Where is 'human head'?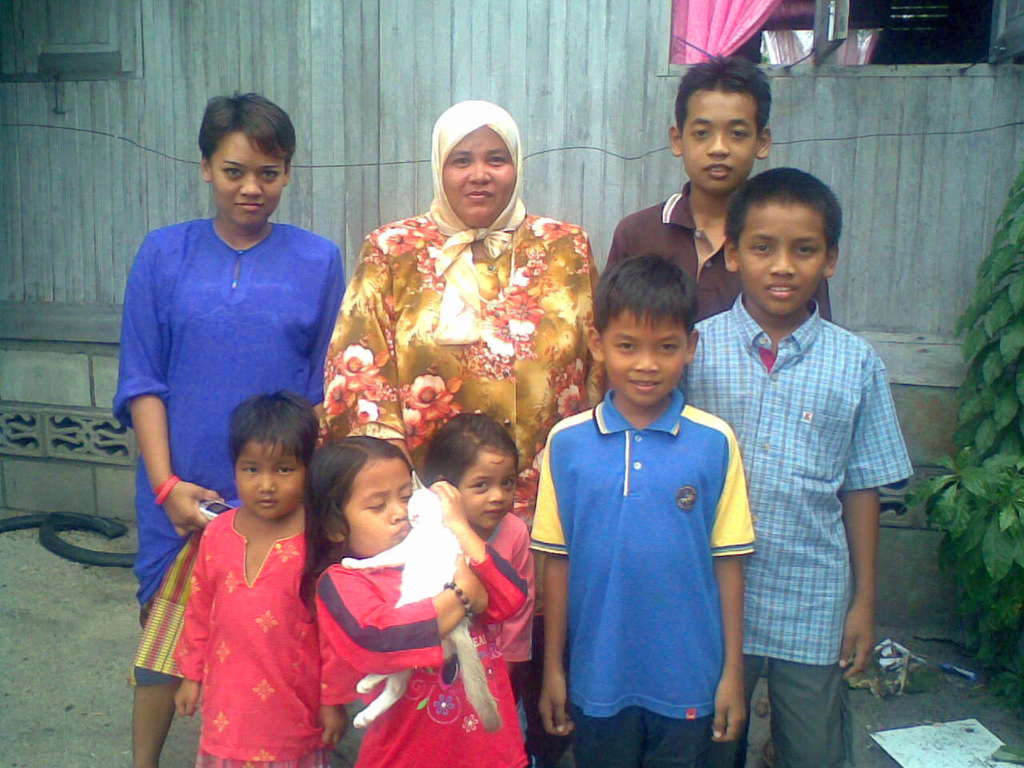
crop(580, 250, 700, 406).
